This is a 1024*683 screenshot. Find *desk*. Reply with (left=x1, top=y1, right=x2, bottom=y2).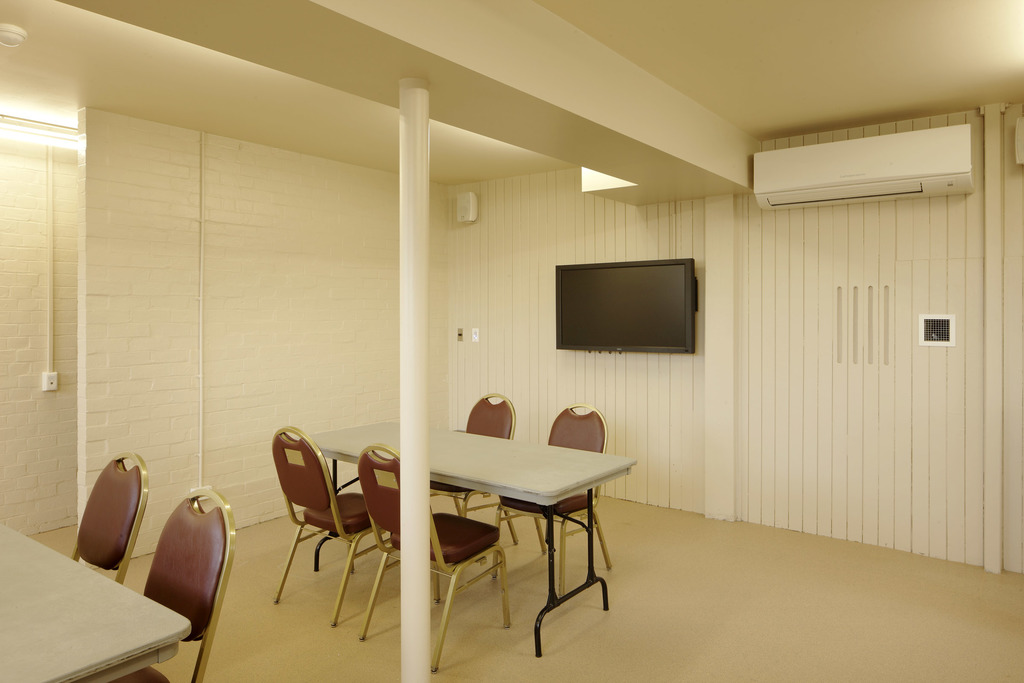
(left=300, top=418, right=638, bottom=654).
